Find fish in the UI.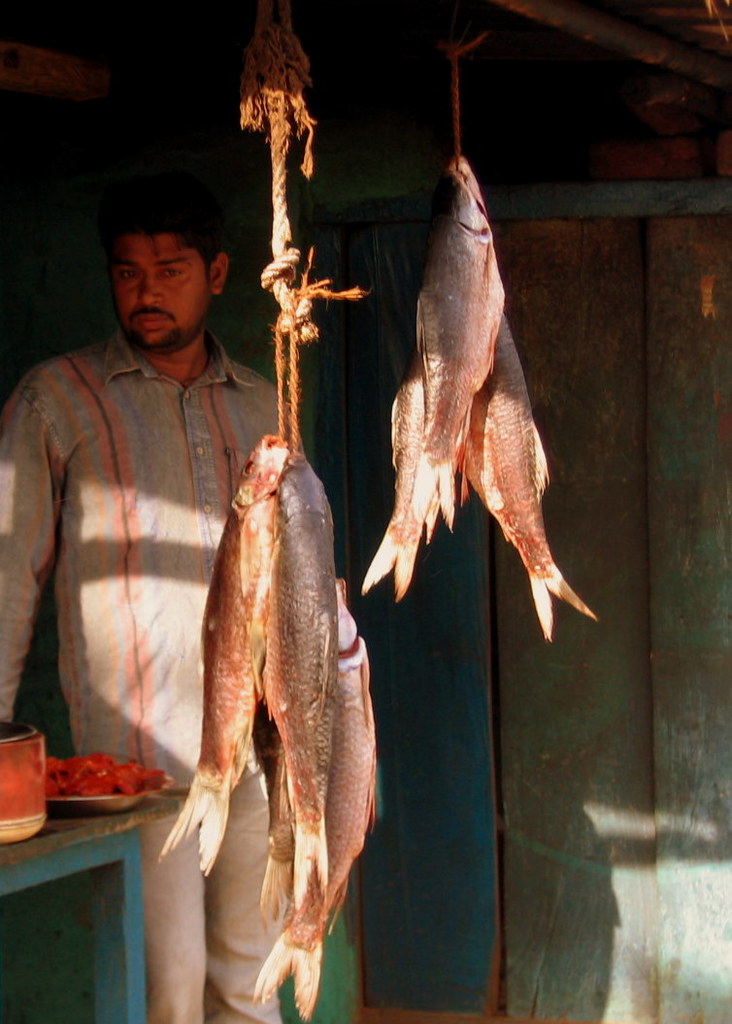
UI element at bbox(358, 353, 457, 607).
